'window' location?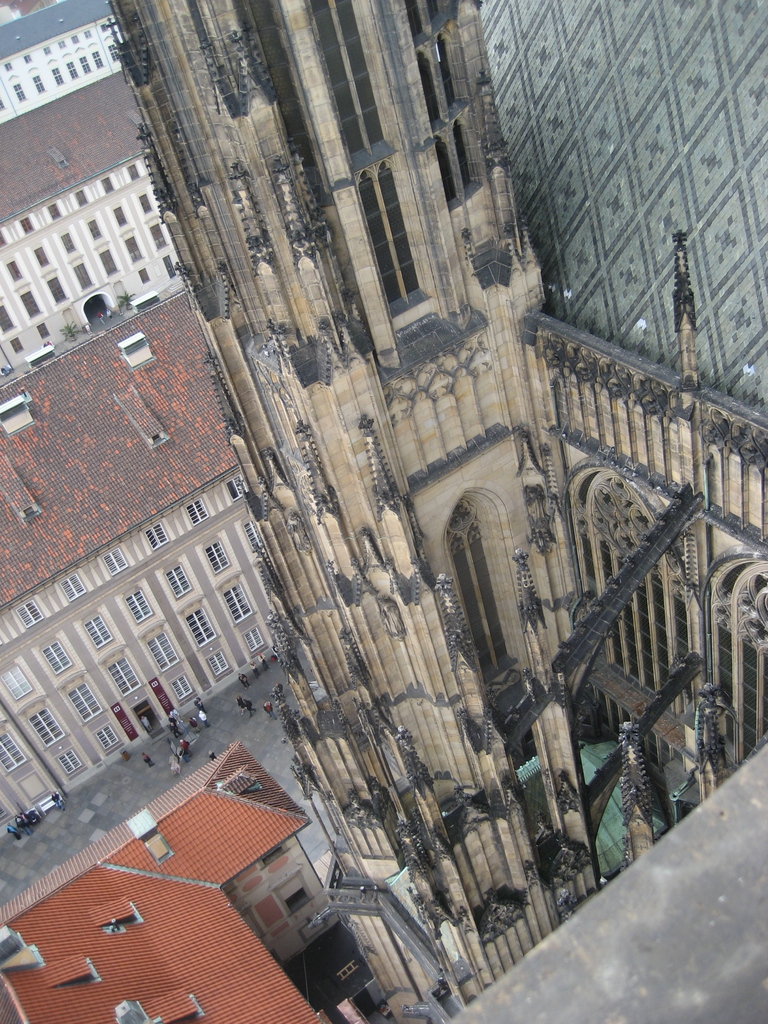
bbox(223, 477, 248, 503)
